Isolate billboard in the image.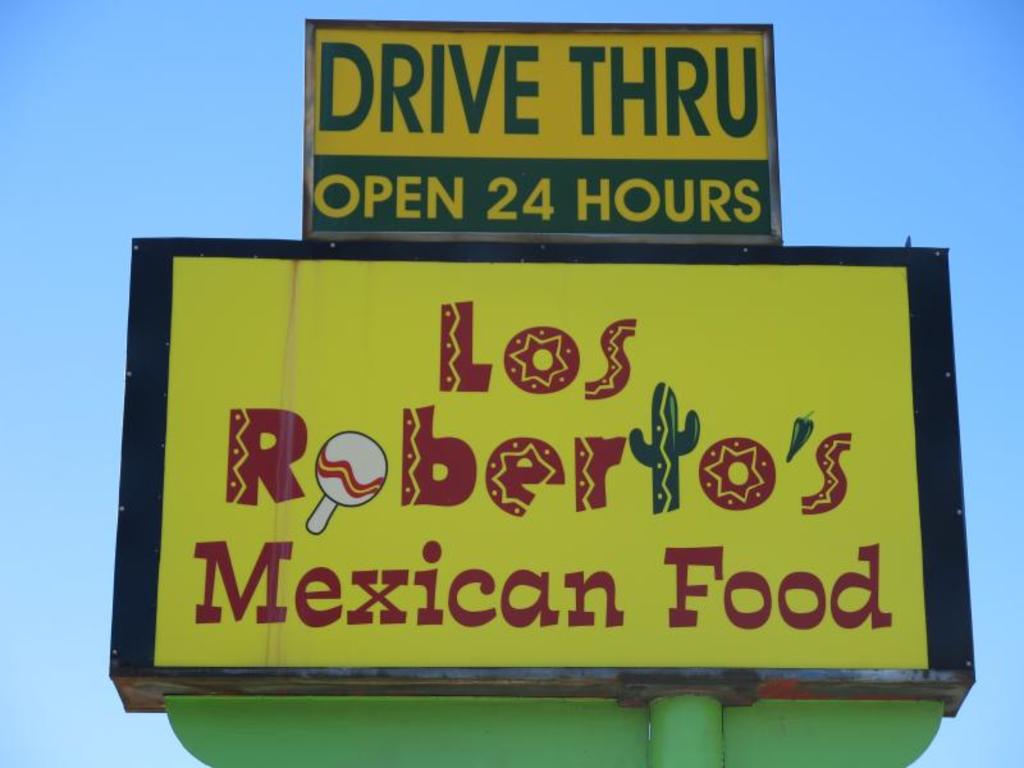
Isolated region: crop(77, 212, 968, 708).
